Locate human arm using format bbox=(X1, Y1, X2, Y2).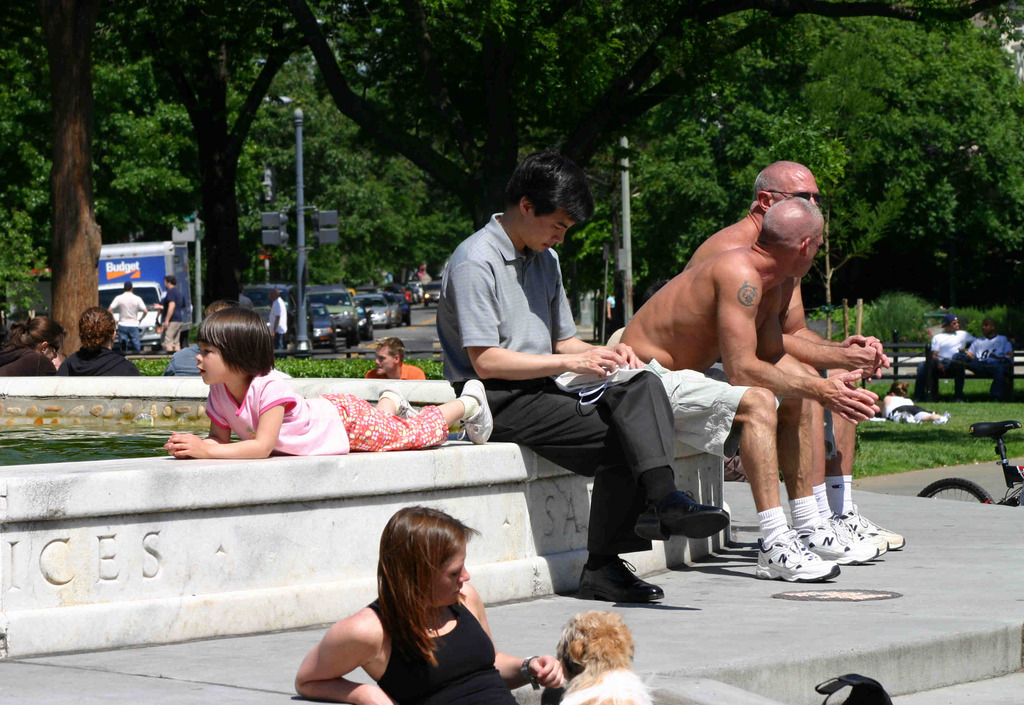
bbox=(786, 280, 886, 378).
